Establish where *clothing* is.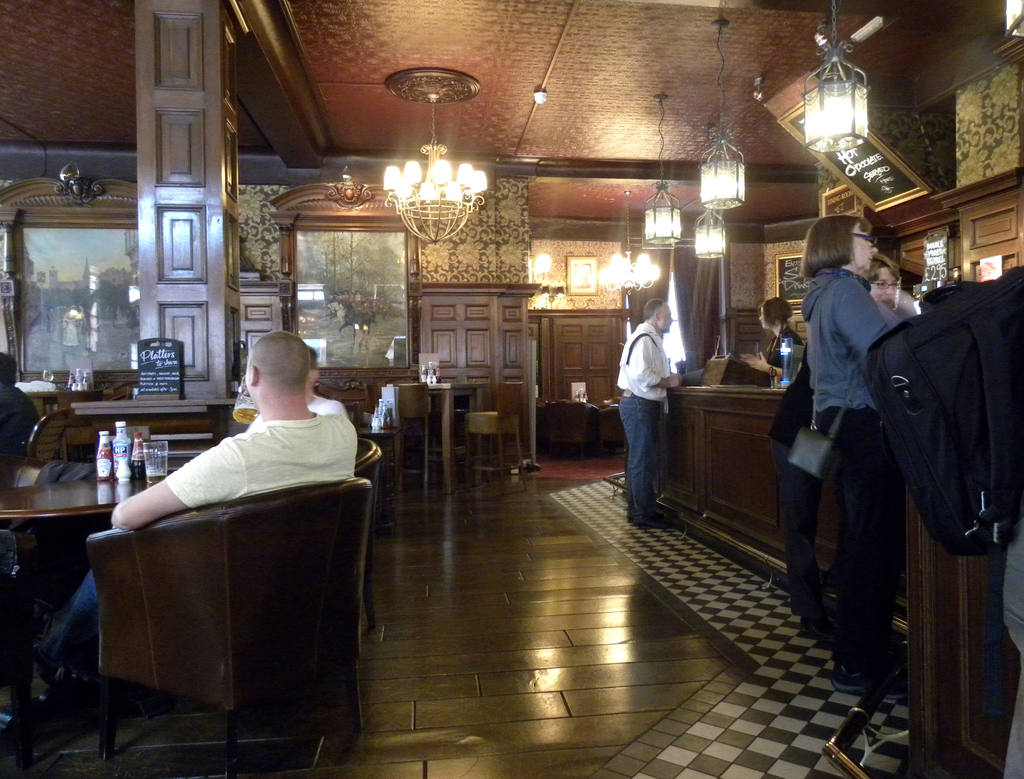
Established at [x1=771, y1=439, x2=820, y2=617].
